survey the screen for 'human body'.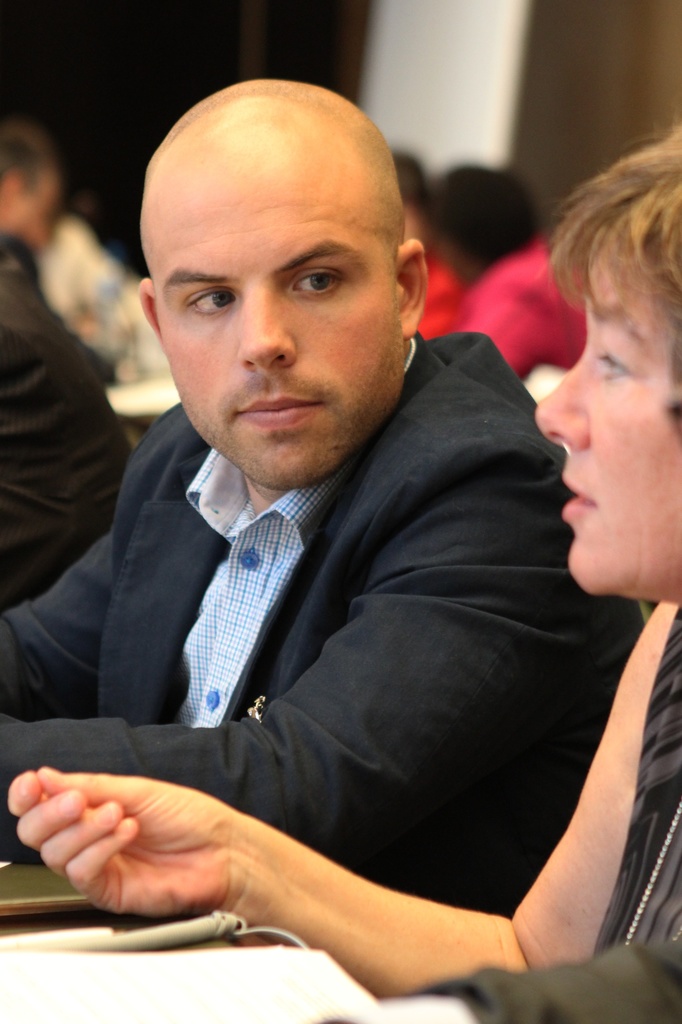
Survey found: select_region(8, 602, 681, 1001).
